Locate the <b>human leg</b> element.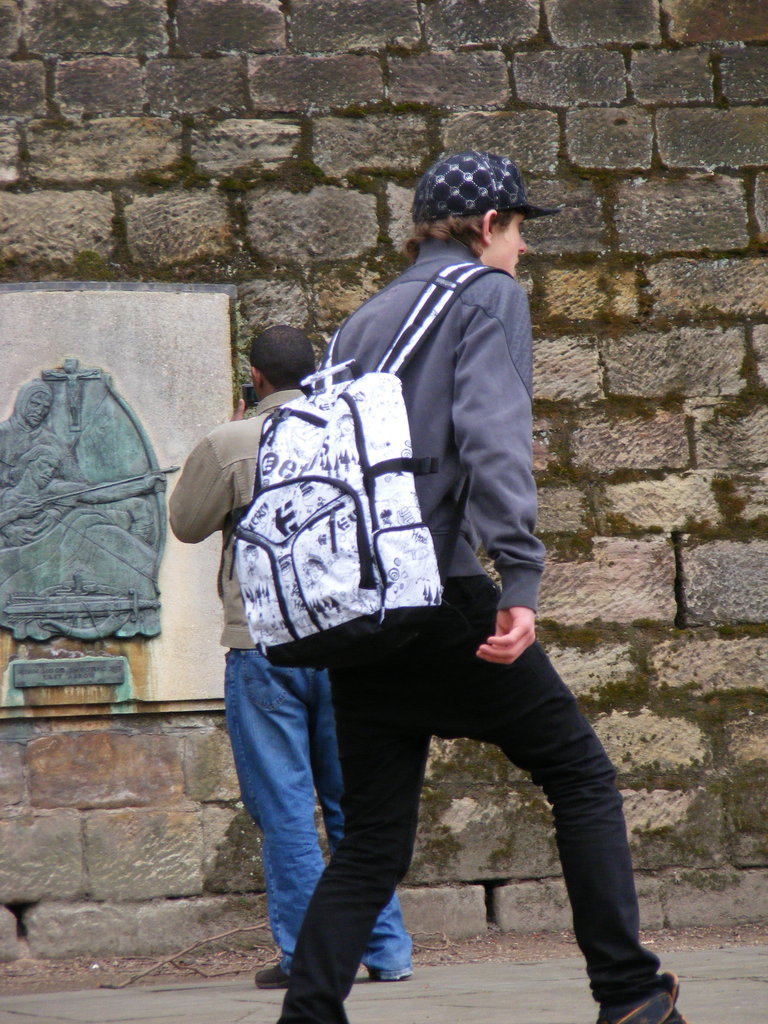
Element bbox: <region>305, 671, 415, 977</region>.
